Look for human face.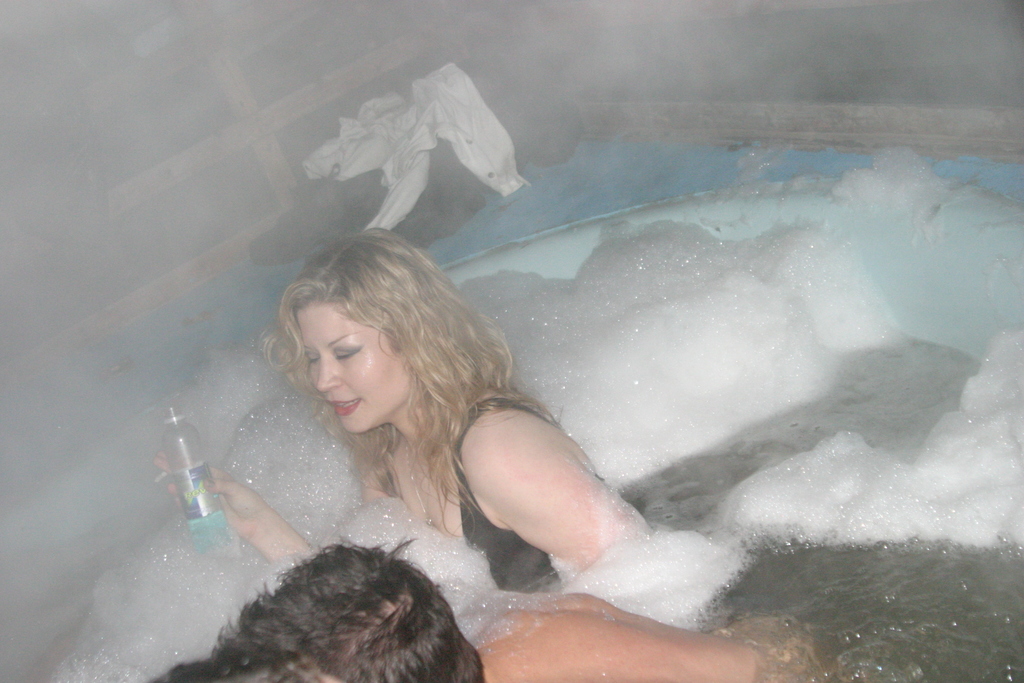
Found: 289,302,386,434.
